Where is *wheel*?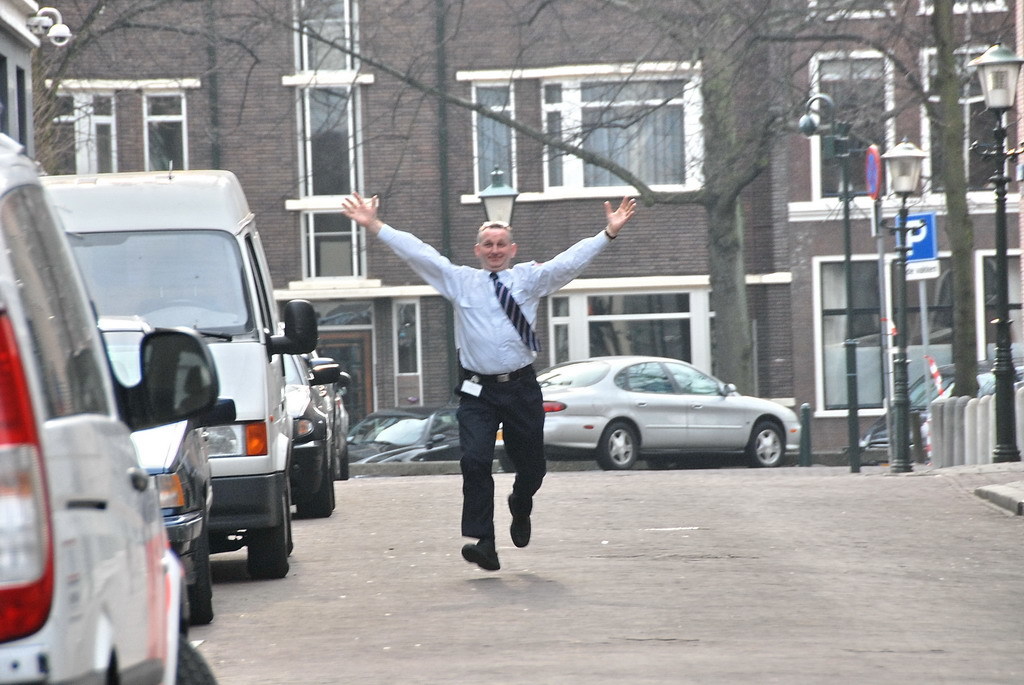
{"left": 338, "top": 448, "right": 352, "bottom": 481}.
